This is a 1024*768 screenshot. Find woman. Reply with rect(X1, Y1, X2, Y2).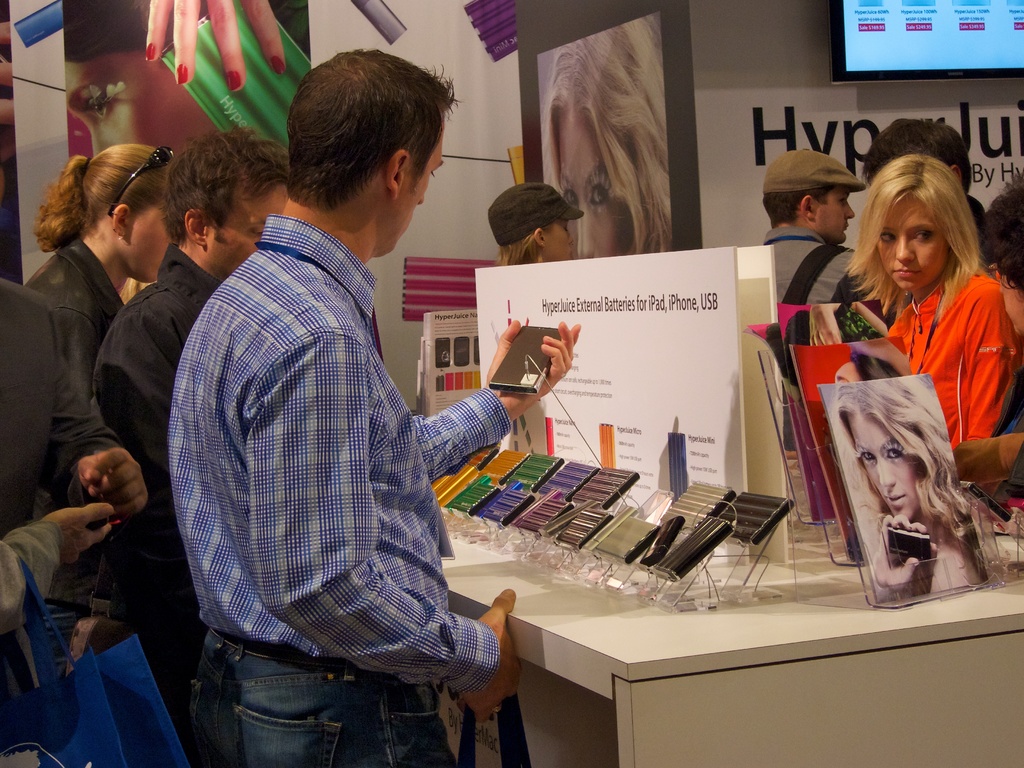
rect(490, 184, 588, 267).
